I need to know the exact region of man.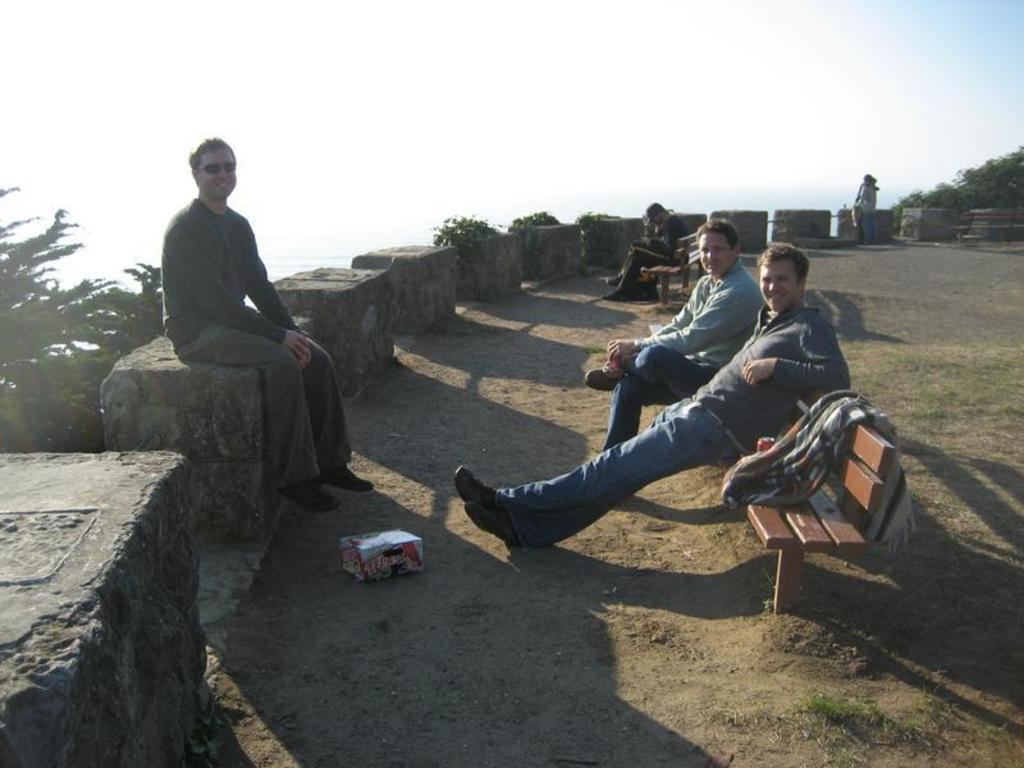
Region: region(585, 220, 767, 448).
